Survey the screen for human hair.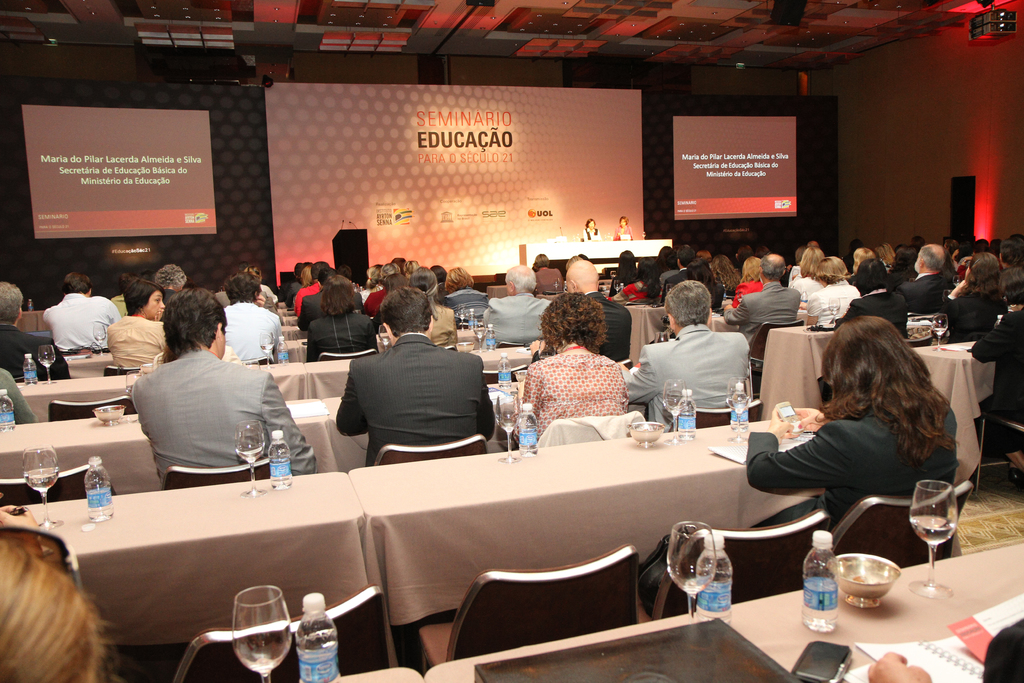
Survey found: box(585, 216, 596, 228).
